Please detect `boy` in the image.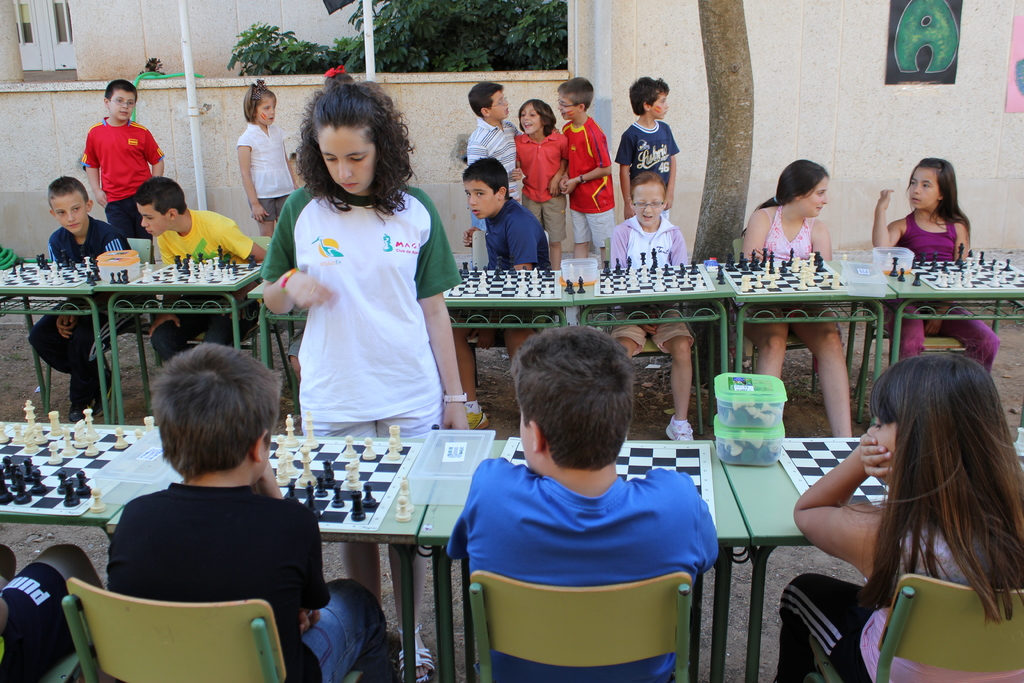
bbox(132, 175, 269, 363).
